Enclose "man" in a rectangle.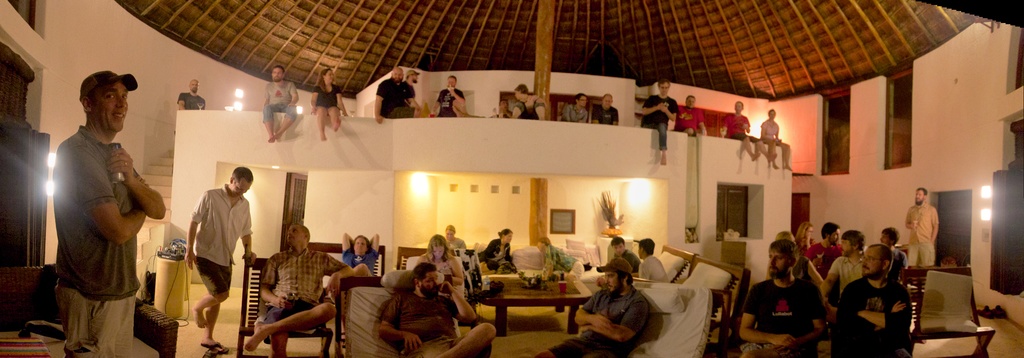
region(884, 224, 908, 263).
